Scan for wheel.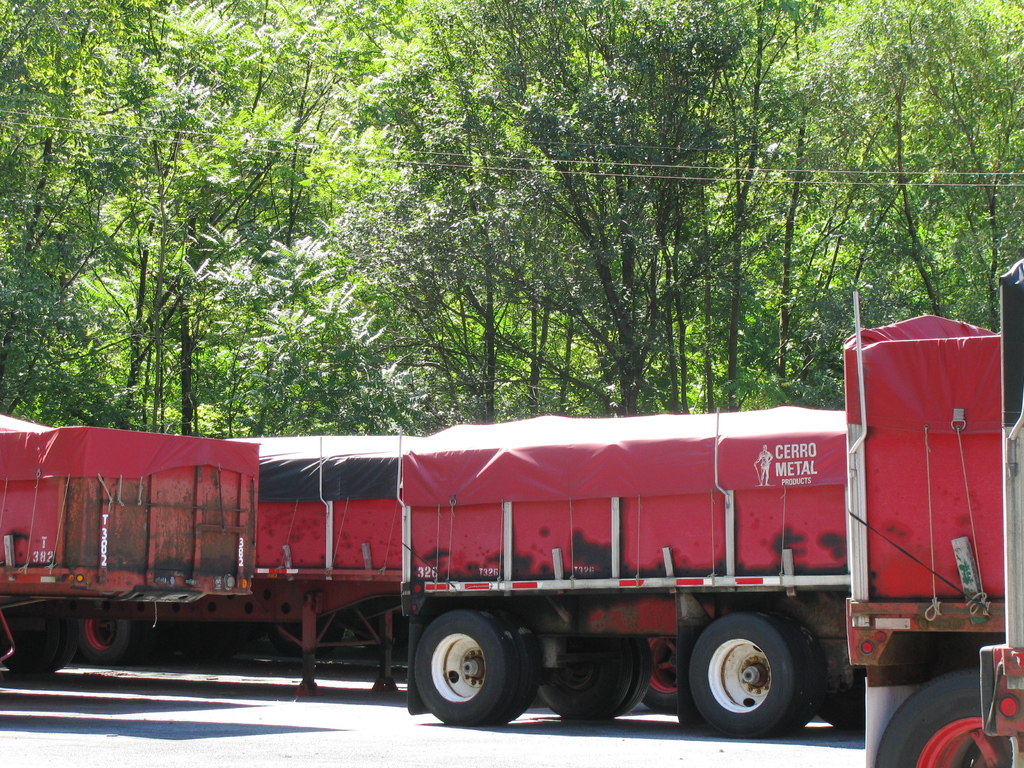
Scan result: [412, 610, 511, 724].
